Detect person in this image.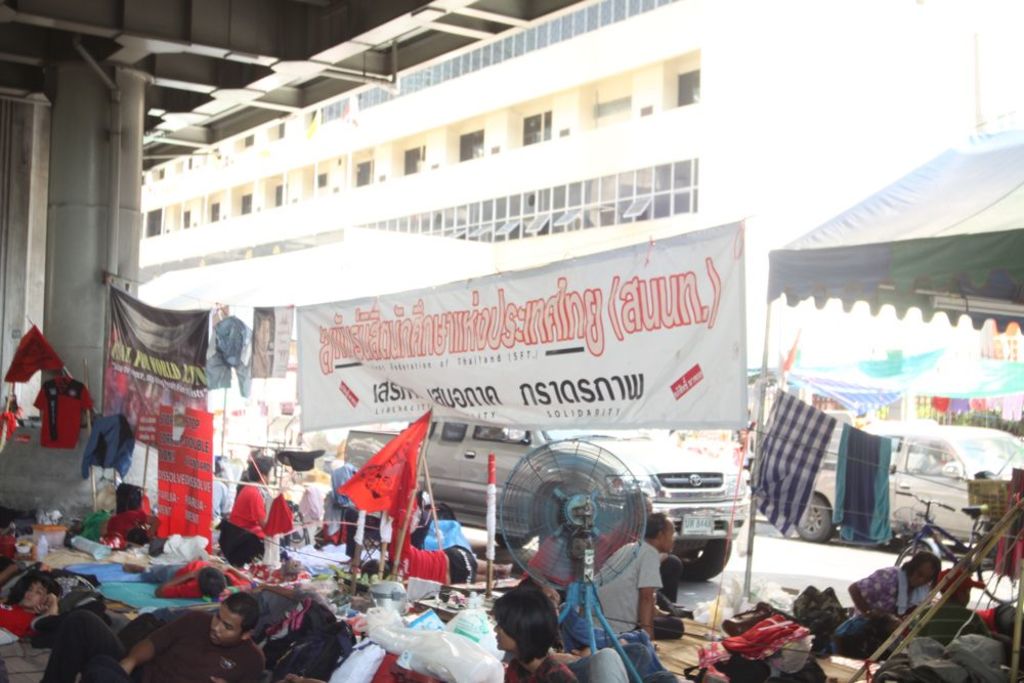
Detection: (75, 510, 158, 554).
